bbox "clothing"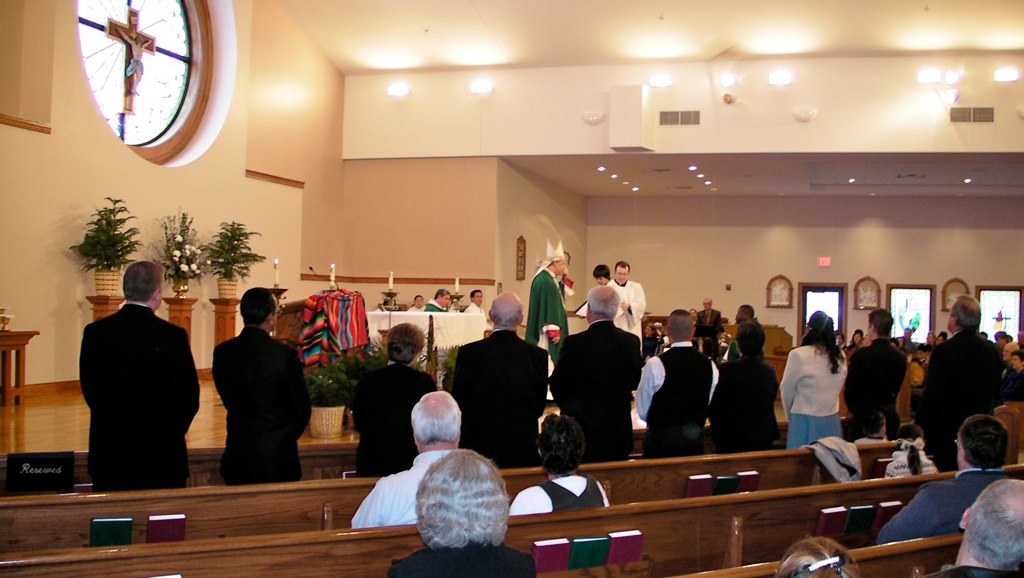
612:272:648:348
